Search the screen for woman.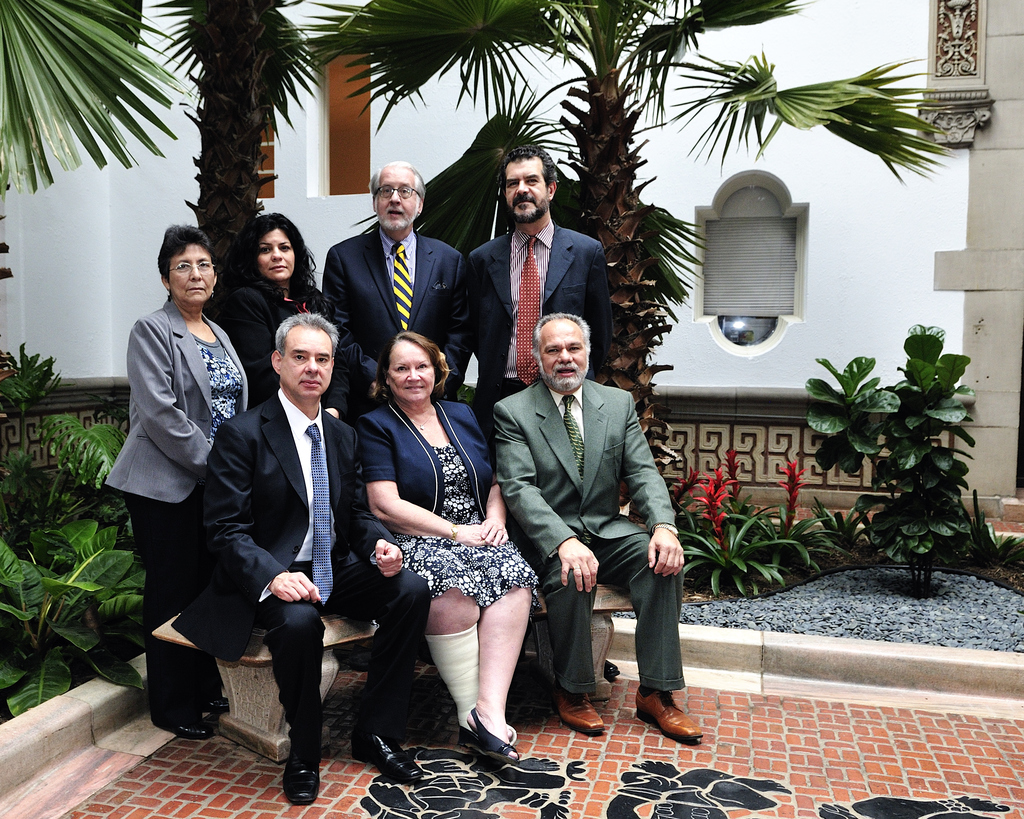
Found at crop(209, 212, 329, 384).
